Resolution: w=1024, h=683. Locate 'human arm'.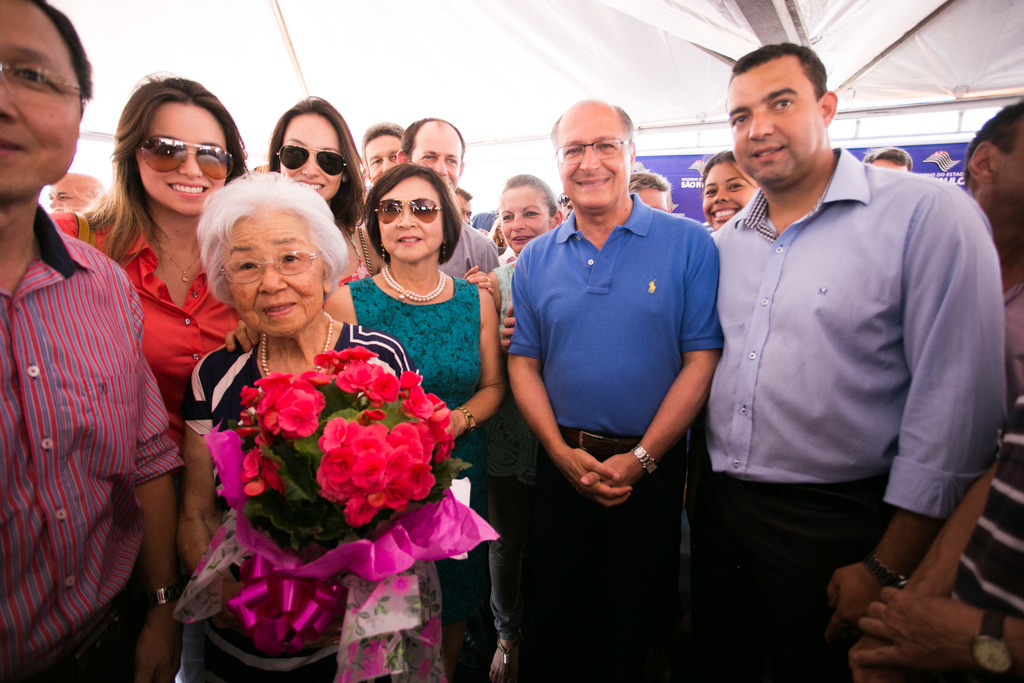
rect(502, 357, 634, 507).
